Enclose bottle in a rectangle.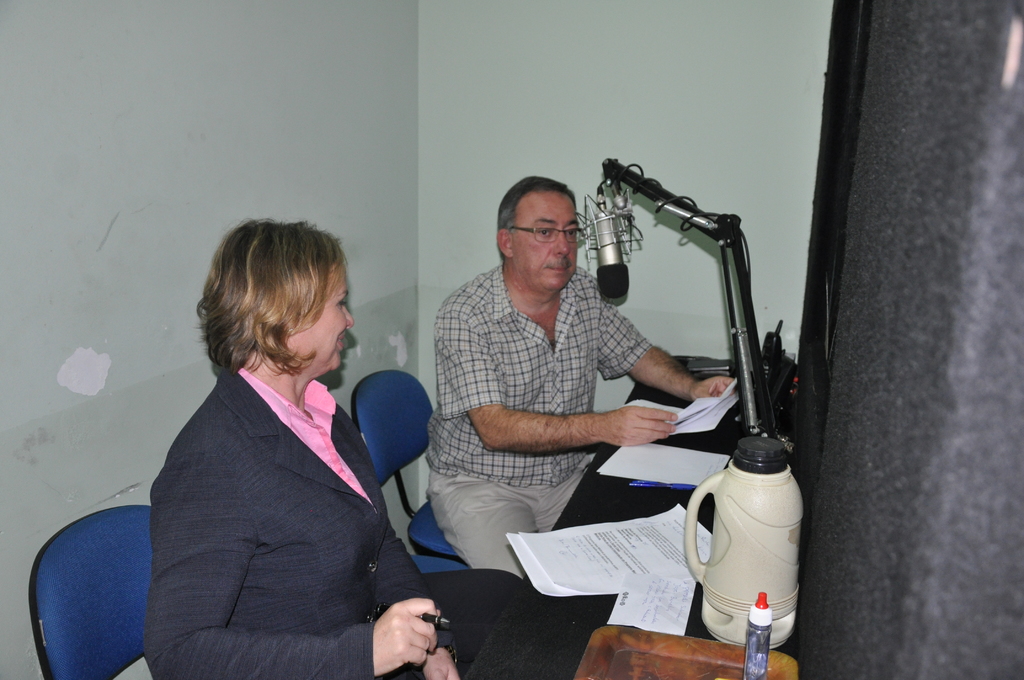
l=744, t=589, r=772, b=679.
